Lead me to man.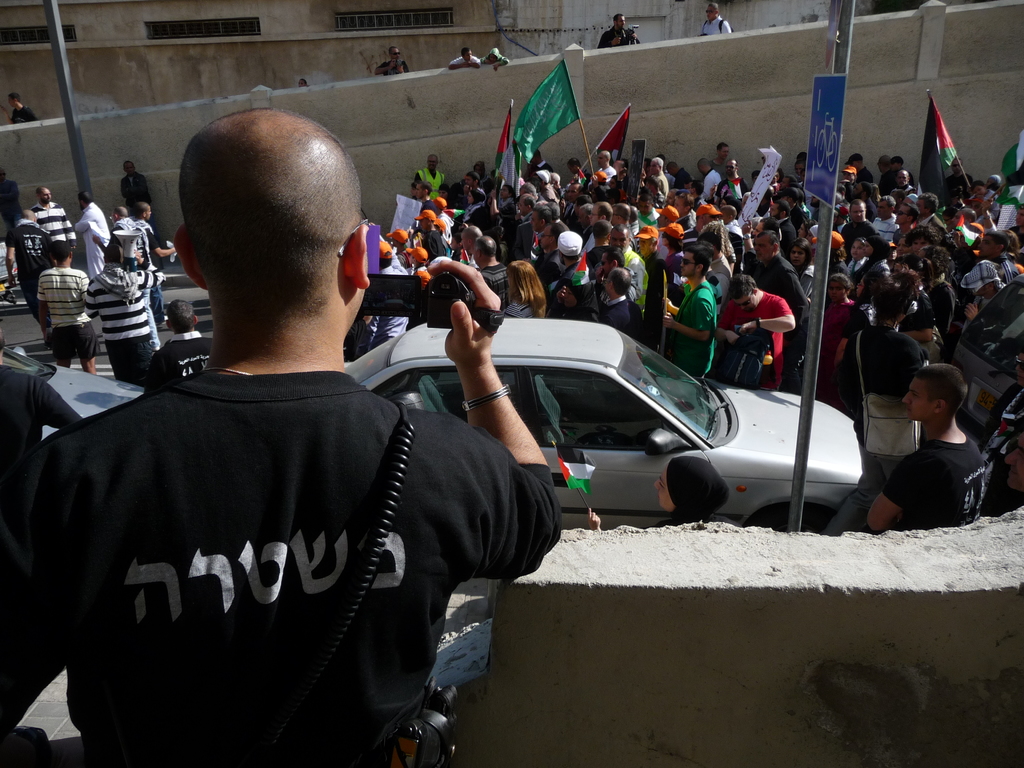
Lead to {"left": 26, "top": 188, "right": 76, "bottom": 250}.
